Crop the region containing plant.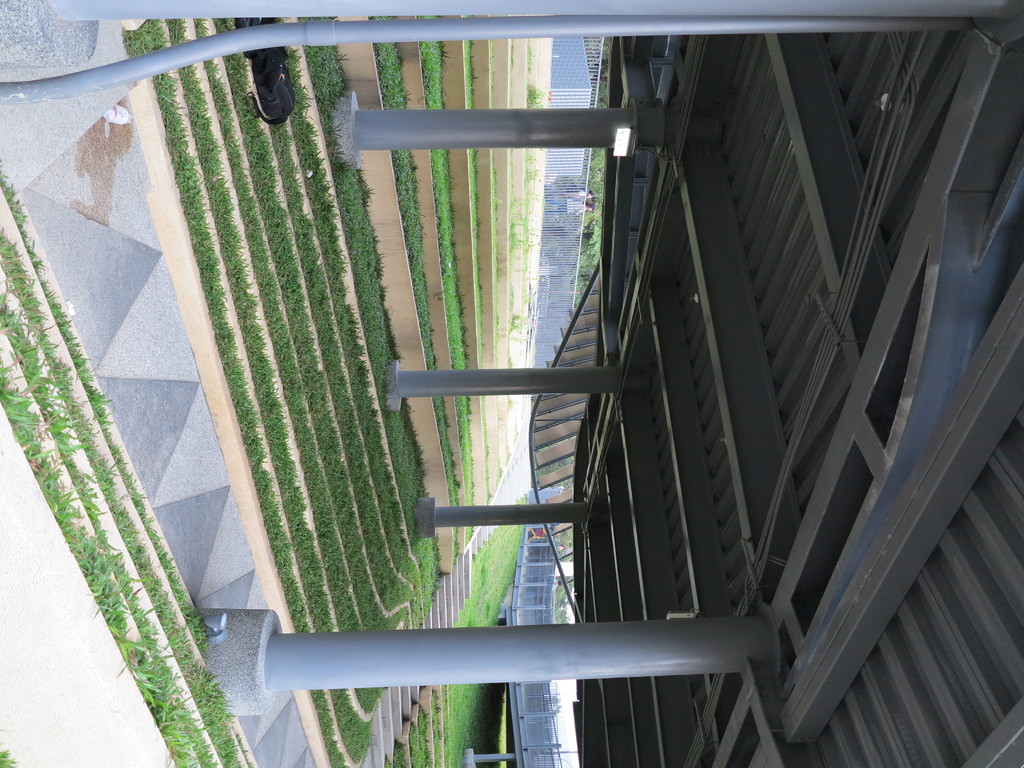
Crop region: {"x1": 350, "y1": 680, "x2": 395, "y2": 703}.
